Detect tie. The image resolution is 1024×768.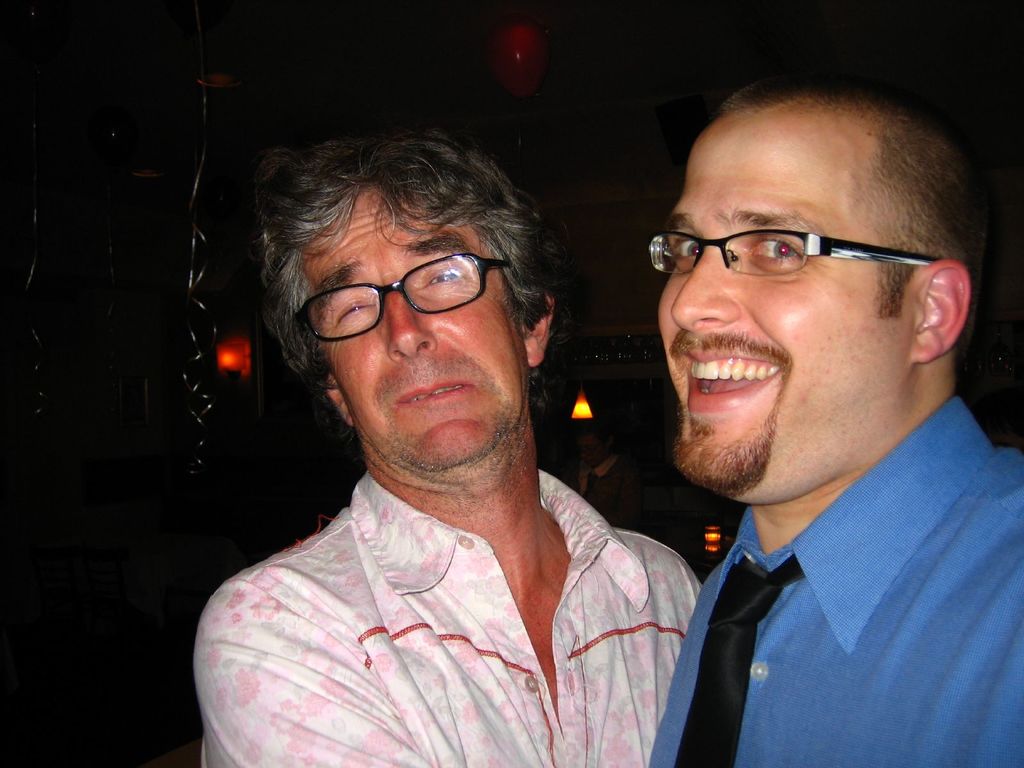
bbox=[671, 548, 811, 767].
